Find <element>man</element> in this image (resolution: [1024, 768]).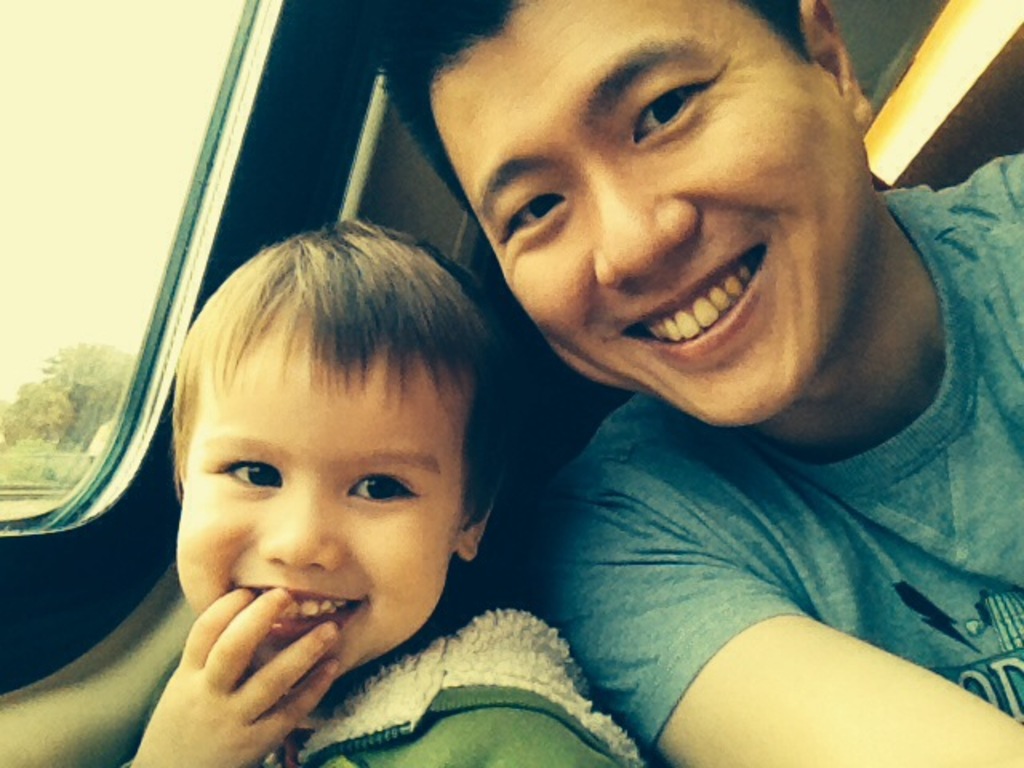
select_region(325, 0, 1023, 747).
